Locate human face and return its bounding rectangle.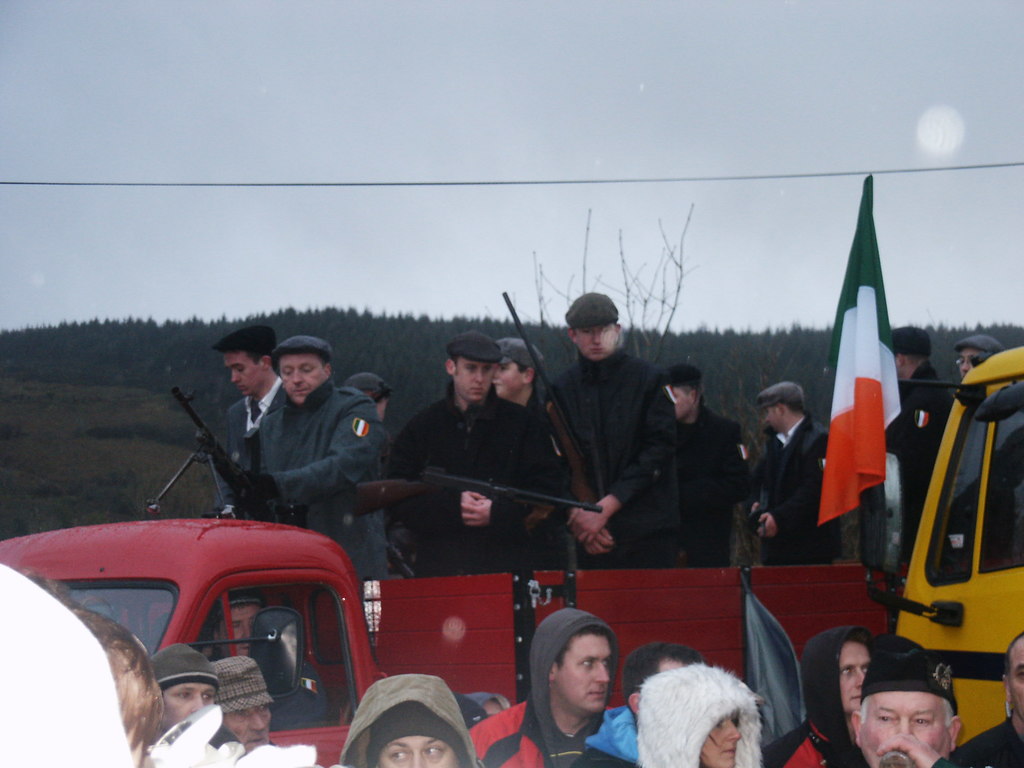
(left=223, top=708, right=271, bottom=754).
